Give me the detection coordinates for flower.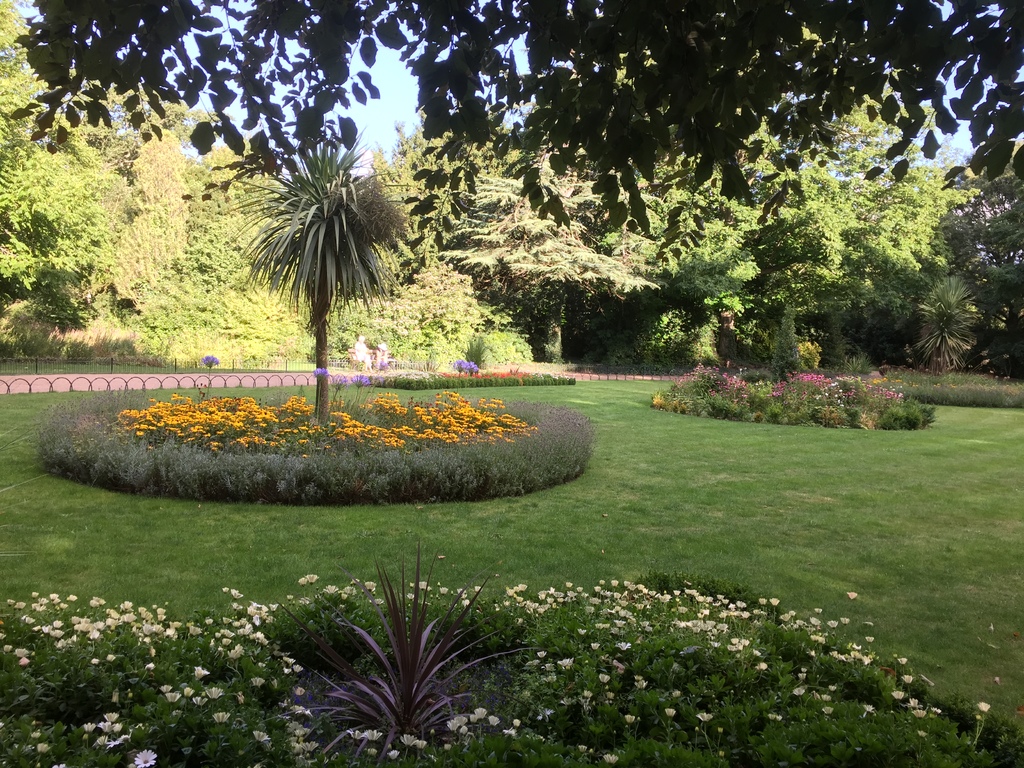
select_region(303, 576, 323, 585).
